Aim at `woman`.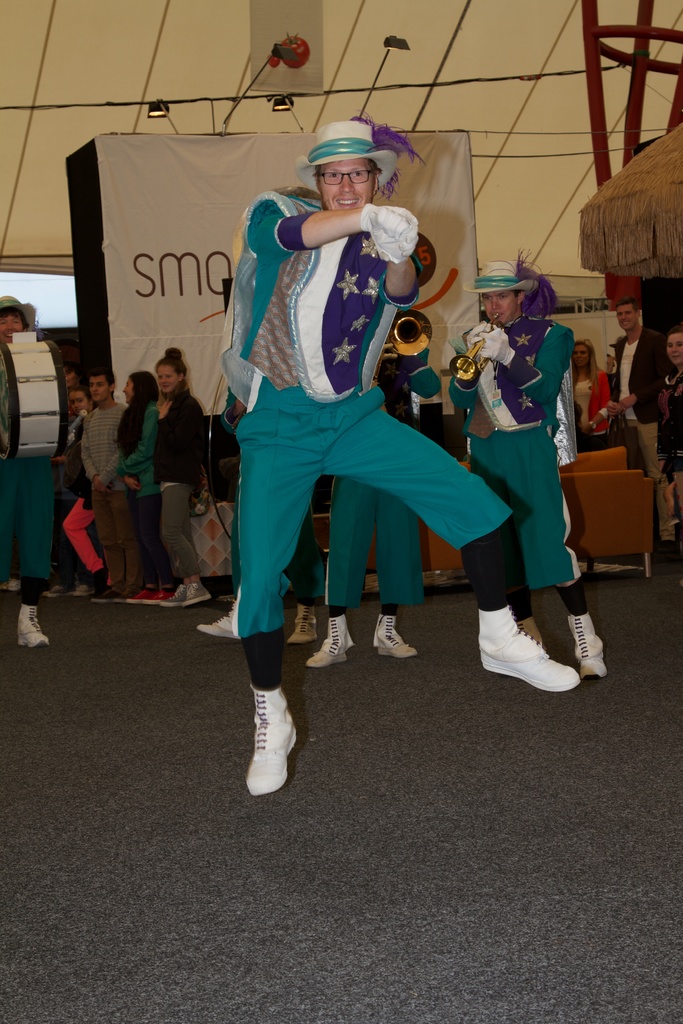
Aimed at [54,385,101,606].
